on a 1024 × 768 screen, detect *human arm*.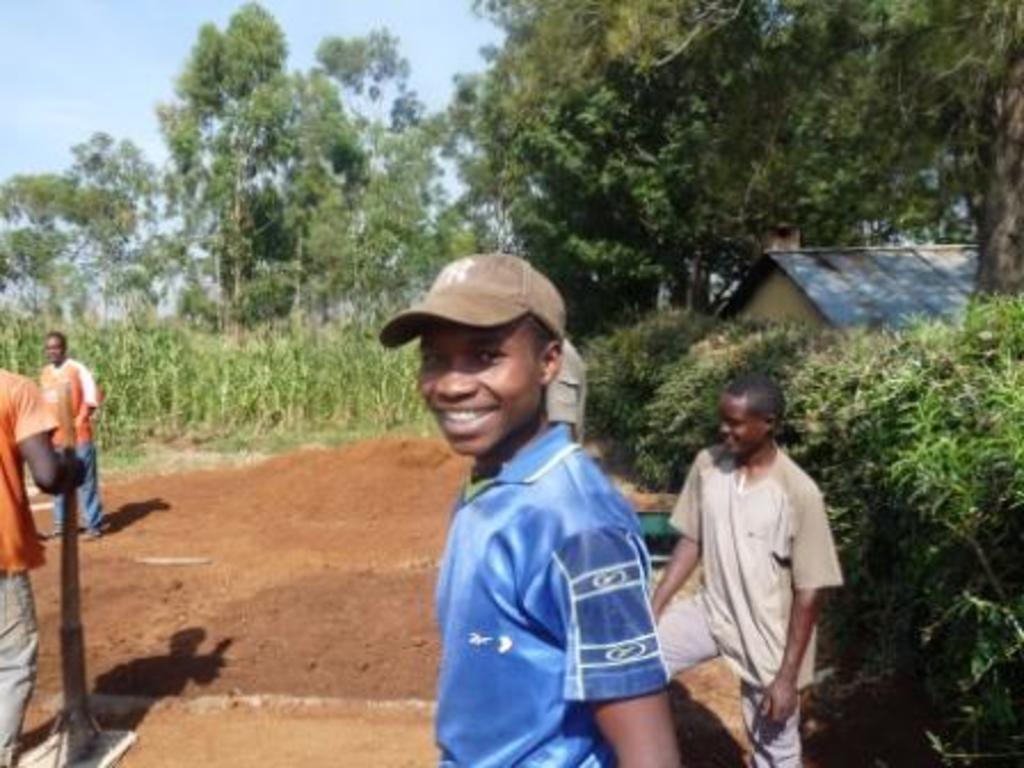
left=14, top=368, right=85, bottom=491.
